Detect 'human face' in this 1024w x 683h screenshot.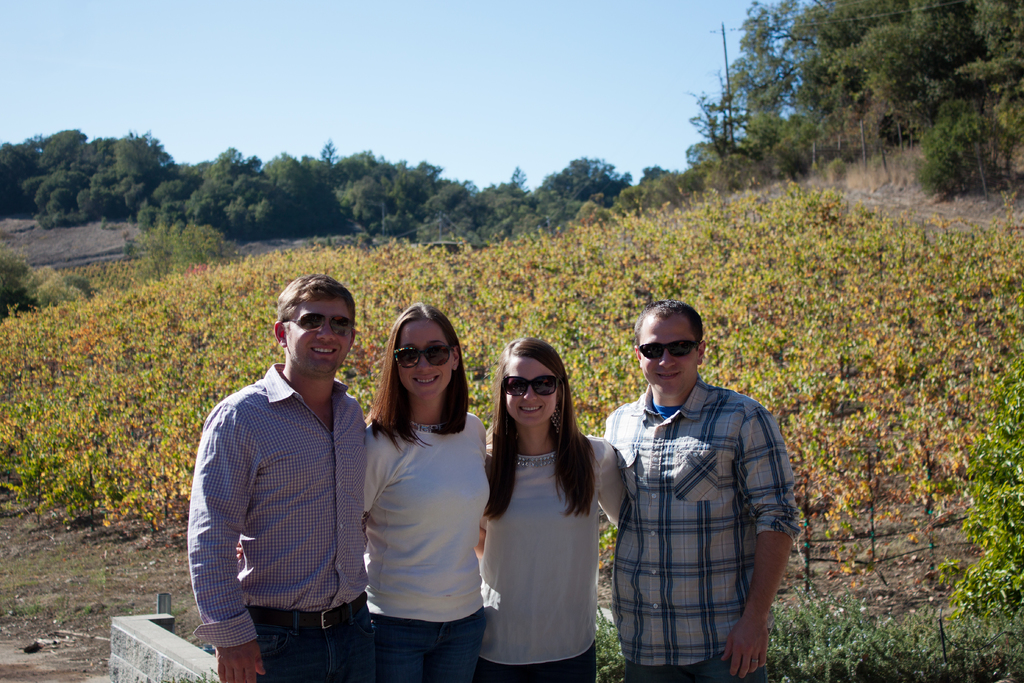
Detection: select_region(500, 357, 557, 427).
